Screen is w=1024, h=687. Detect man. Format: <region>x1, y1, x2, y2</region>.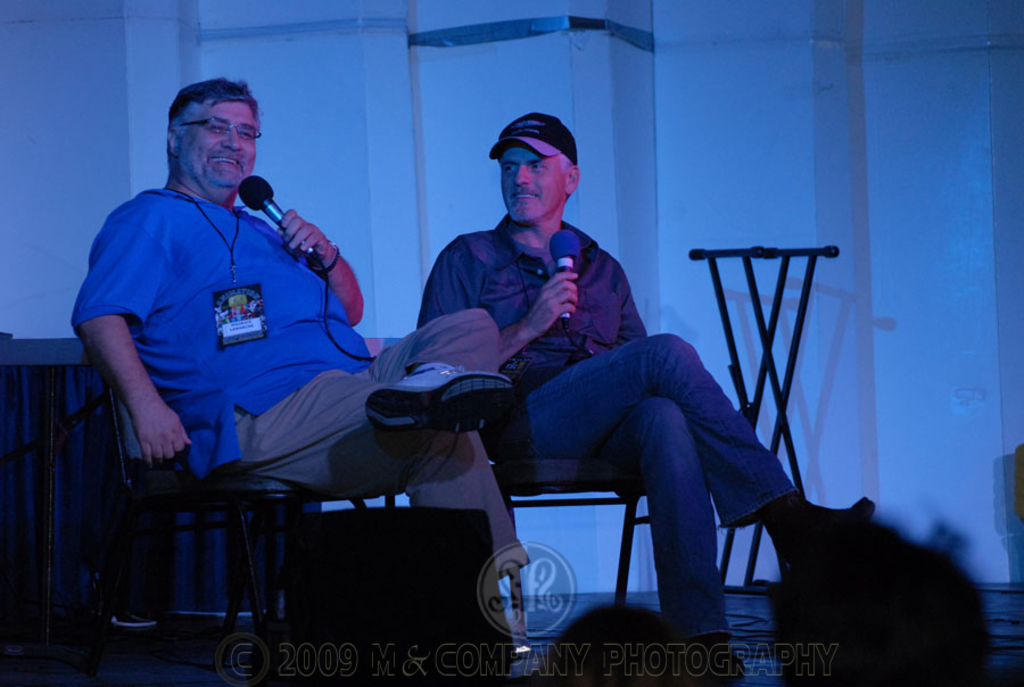
<region>71, 76, 534, 668</region>.
